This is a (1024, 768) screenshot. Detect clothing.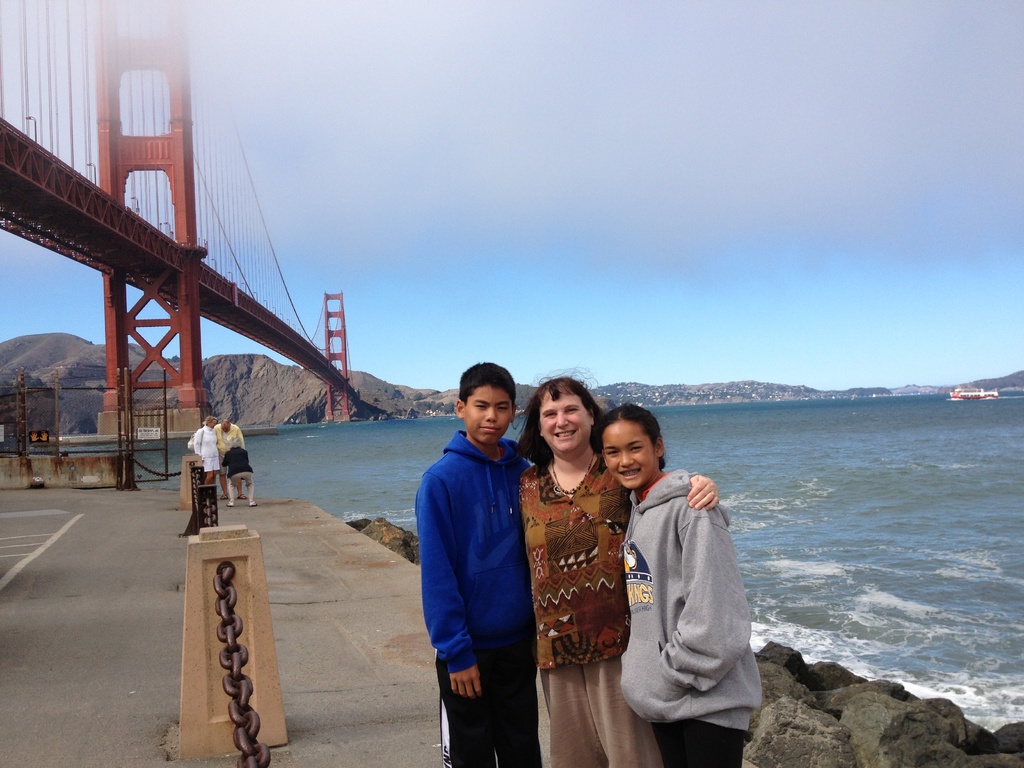
select_region(516, 465, 656, 767).
